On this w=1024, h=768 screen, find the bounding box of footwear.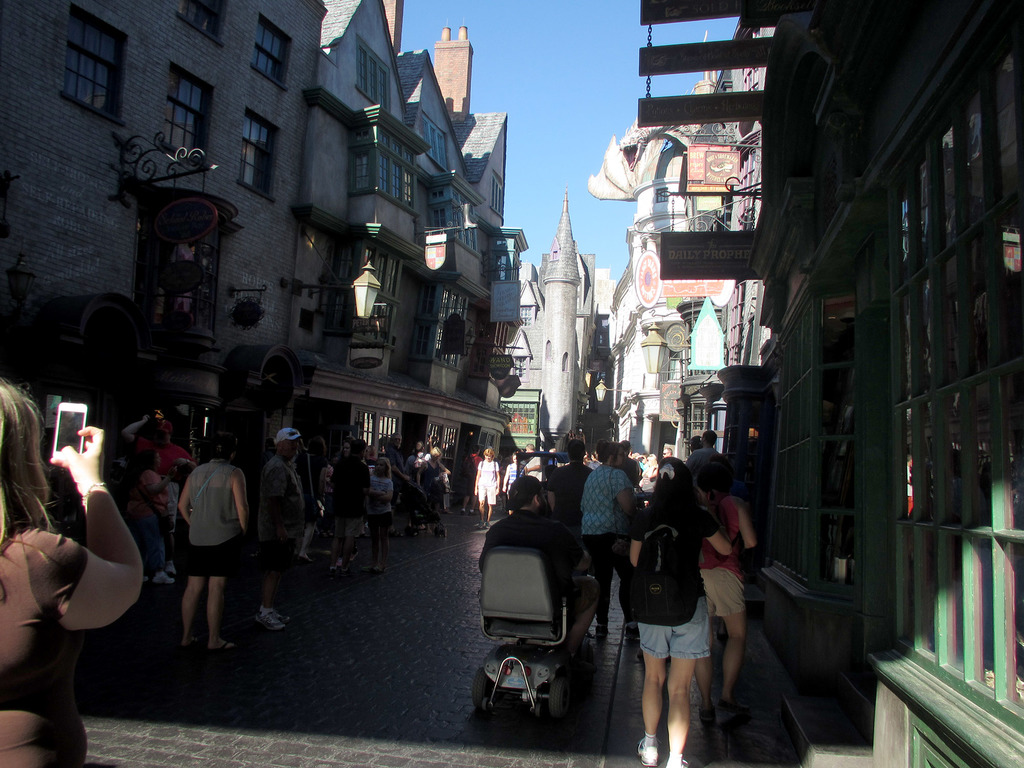
Bounding box: box(664, 757, 689, 767).
